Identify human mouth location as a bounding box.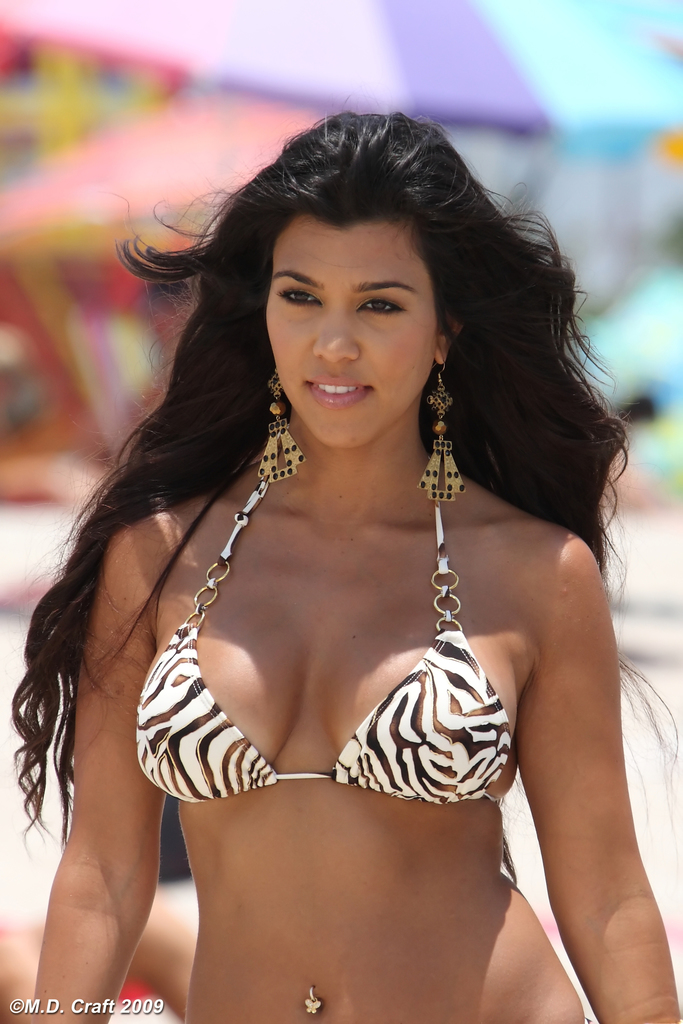
l=304, t=380, r=375, b=410.
